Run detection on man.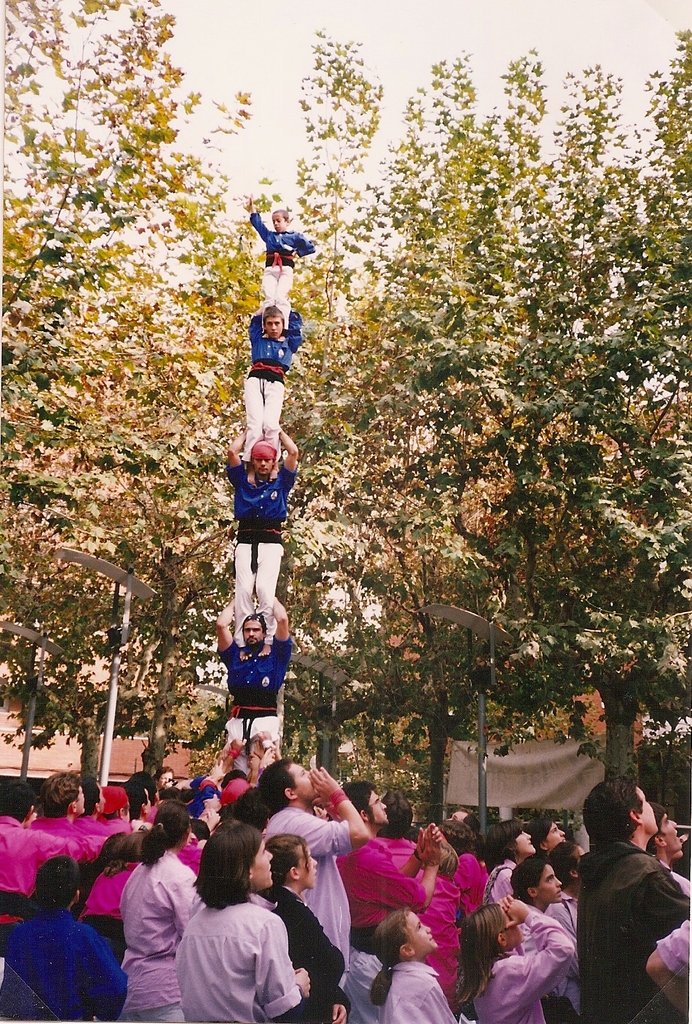
Result: (446,806,479,846).
